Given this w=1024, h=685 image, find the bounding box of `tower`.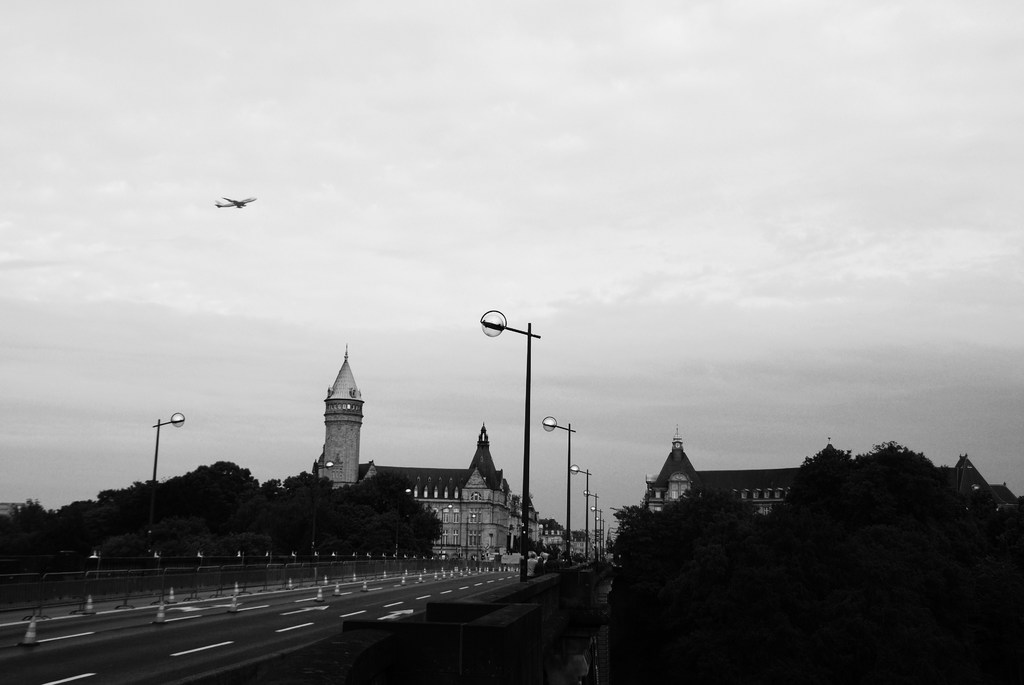
box(636, 428, 696, 505).
